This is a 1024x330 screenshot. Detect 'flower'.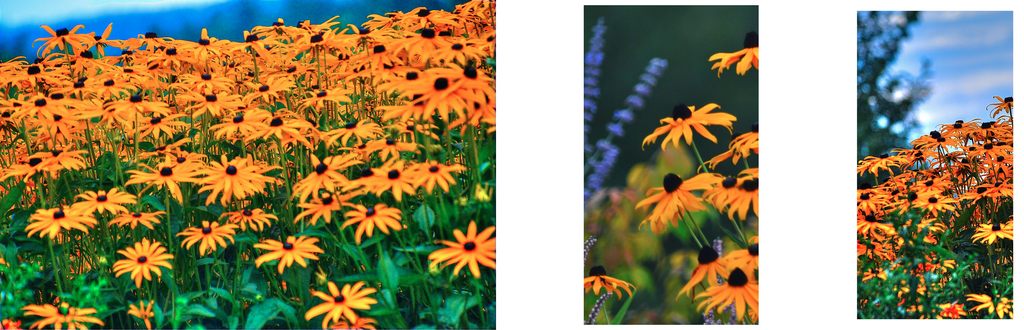
detection(345, 202, 397, 247).
